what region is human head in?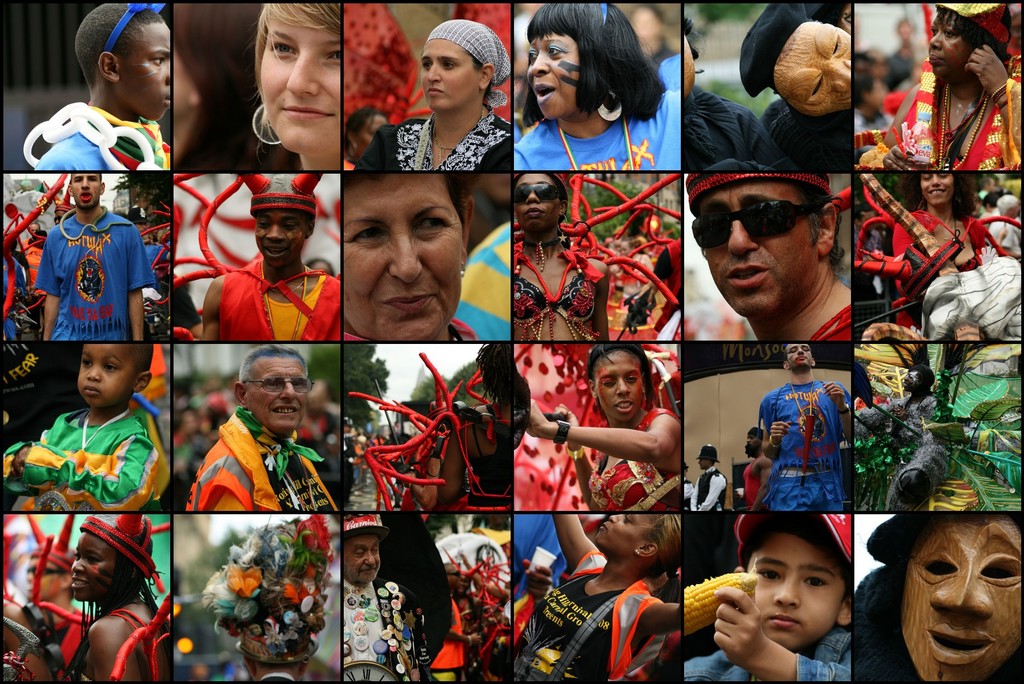
bbox=[513, 170, 563, 231].
